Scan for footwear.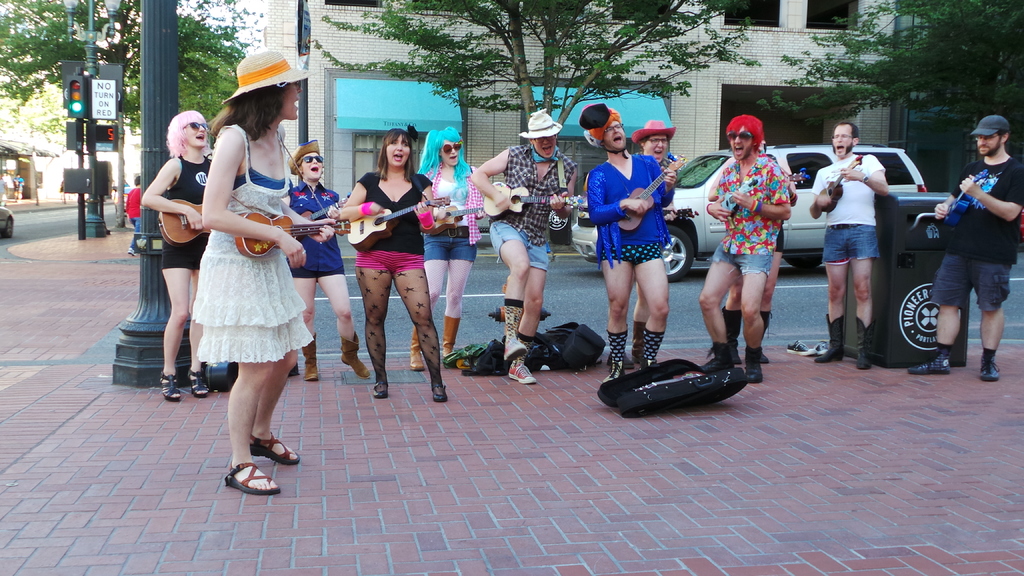
Scan result: pyautogui.locateOnScreen(408, 324, 420, 369).
